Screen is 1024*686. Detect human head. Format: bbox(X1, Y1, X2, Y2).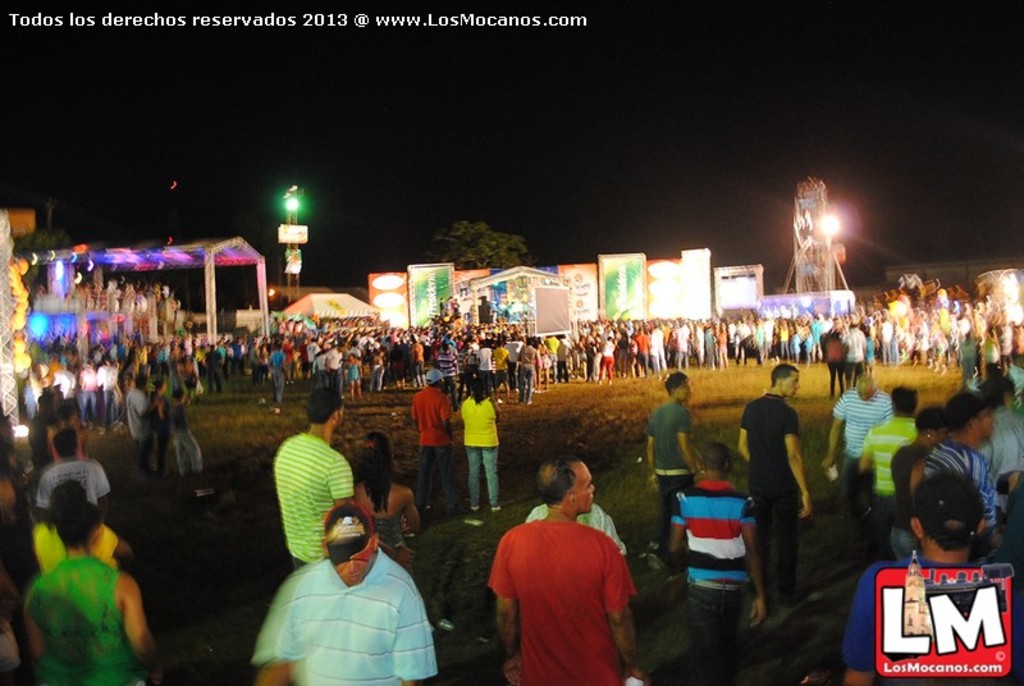
bbox(152, 378, 164, 394).
